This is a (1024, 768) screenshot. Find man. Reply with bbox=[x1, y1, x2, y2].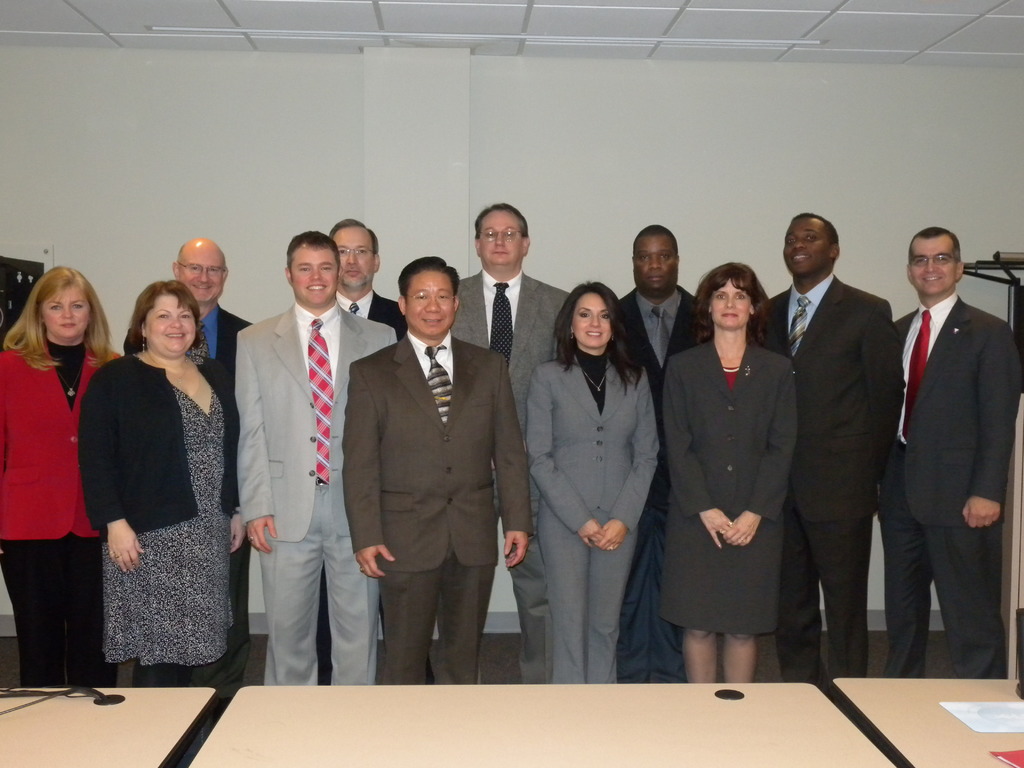
bbox=[138, 234, 260, 367].
